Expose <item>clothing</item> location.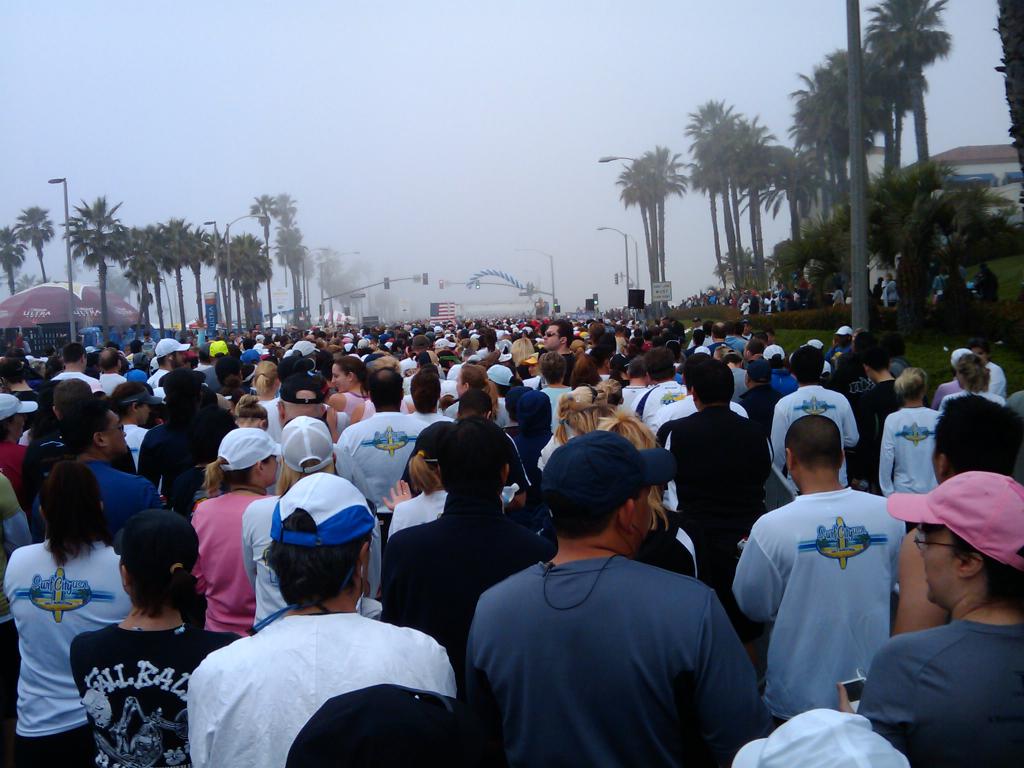
Exposed at bbox=[337, 409, 430, 515].
